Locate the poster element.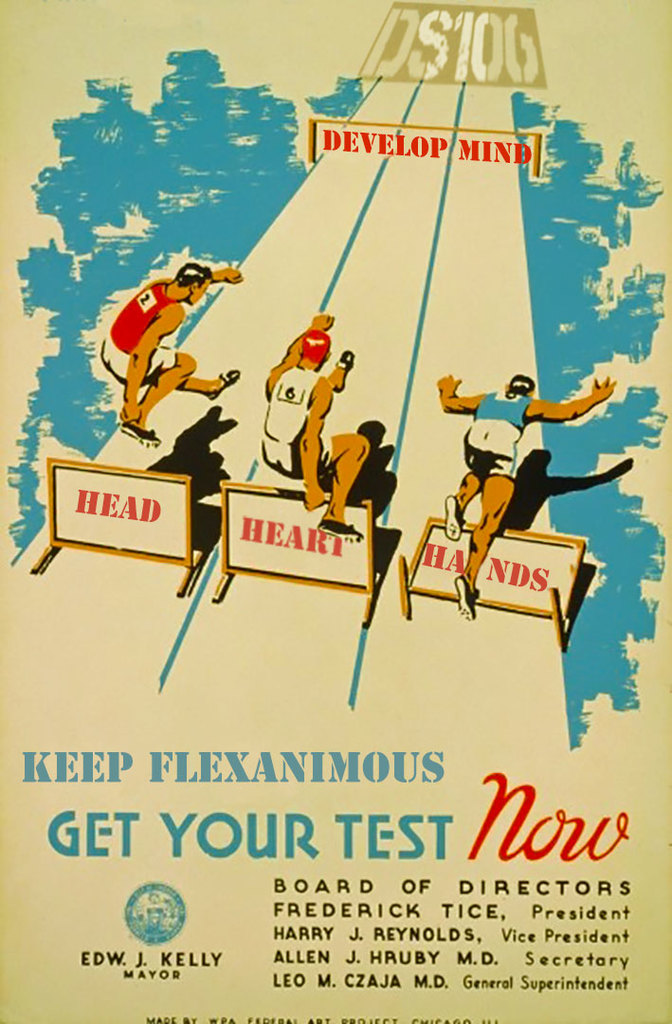
Element bbox: detection(0, 0, 671, 1023).
